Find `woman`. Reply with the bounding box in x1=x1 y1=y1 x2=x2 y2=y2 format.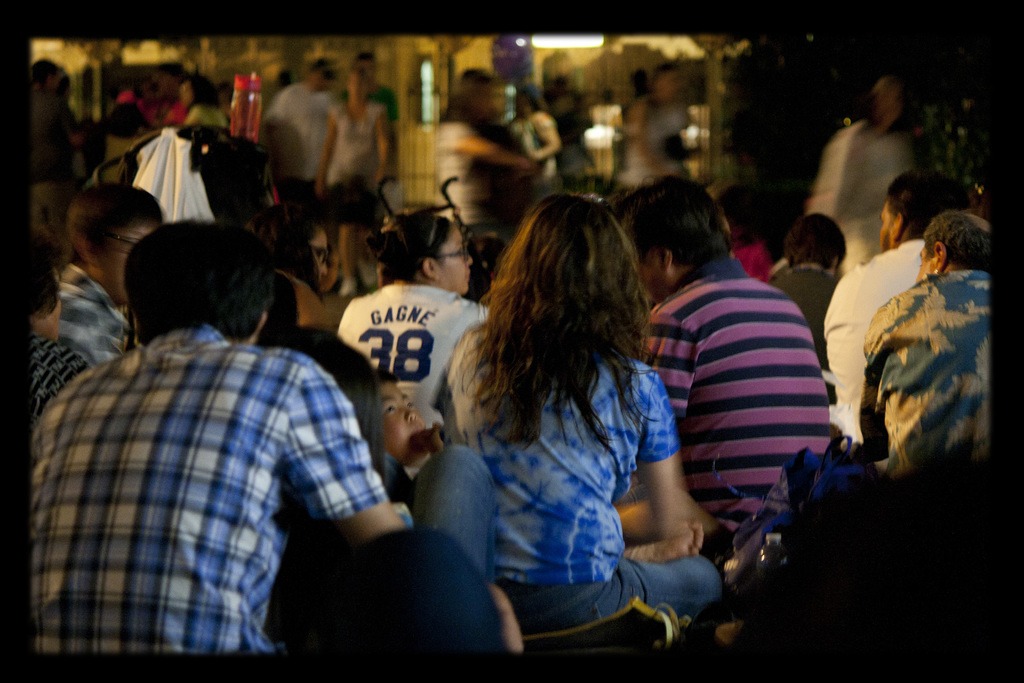
x1=236 y1=207 x2=355 y2=334.
